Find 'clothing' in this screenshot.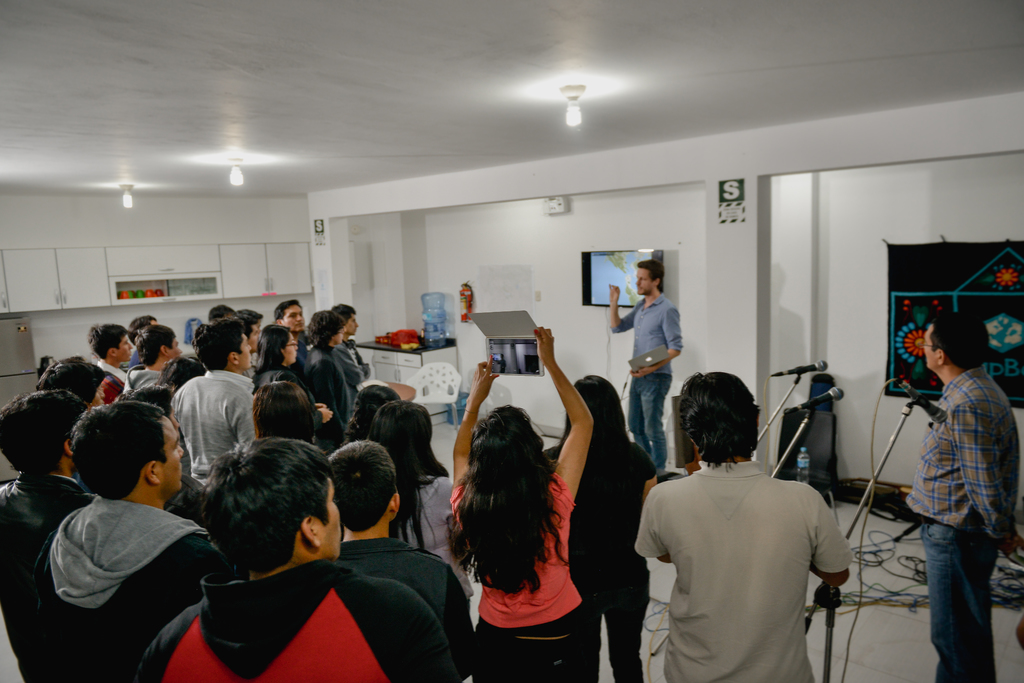
The bounding box for 'clothing' is x1=308 y1=327 x2=340 y2=440.
